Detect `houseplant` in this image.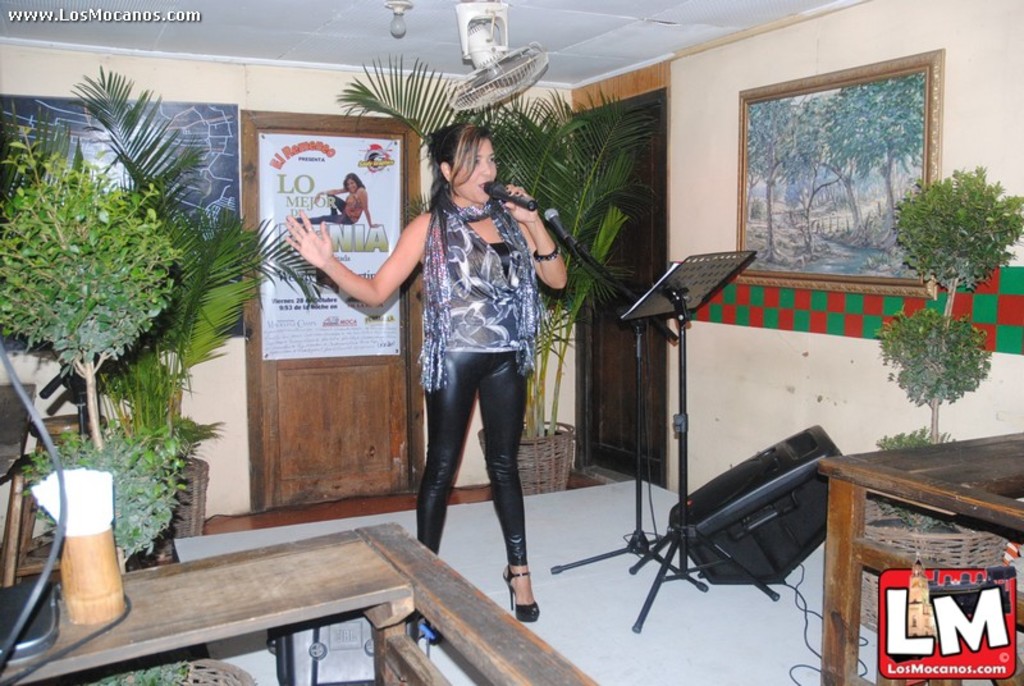
Detection: x1=6, y1=402, x2=262, y2=685.
